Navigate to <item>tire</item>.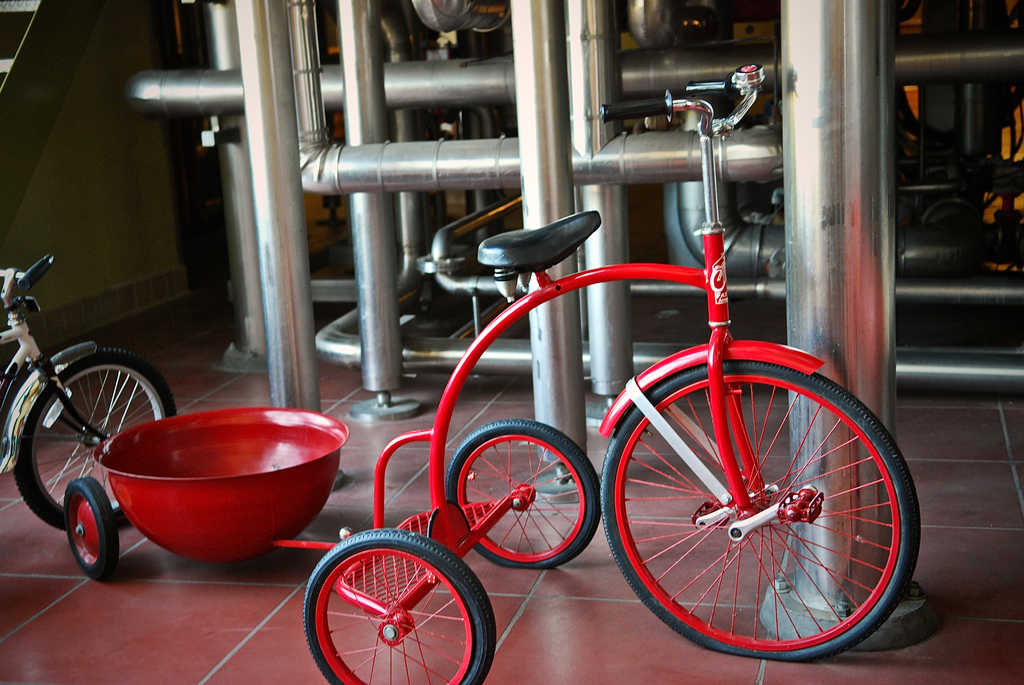
Navigation target: bbox=(65, 478, 120, 579).
